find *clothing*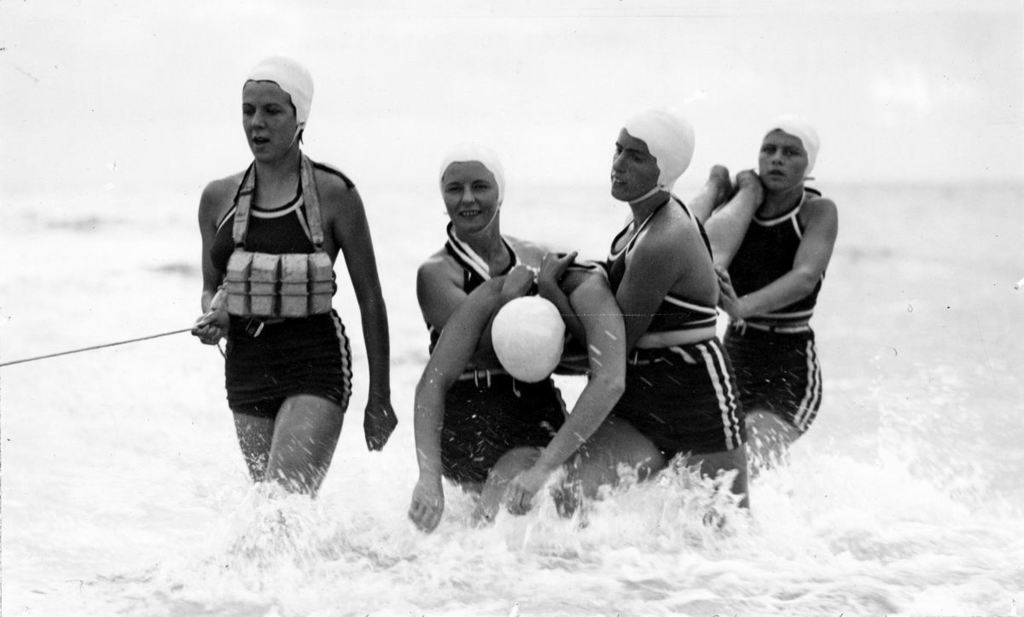
bbox=(218, 192, 355, 430)
